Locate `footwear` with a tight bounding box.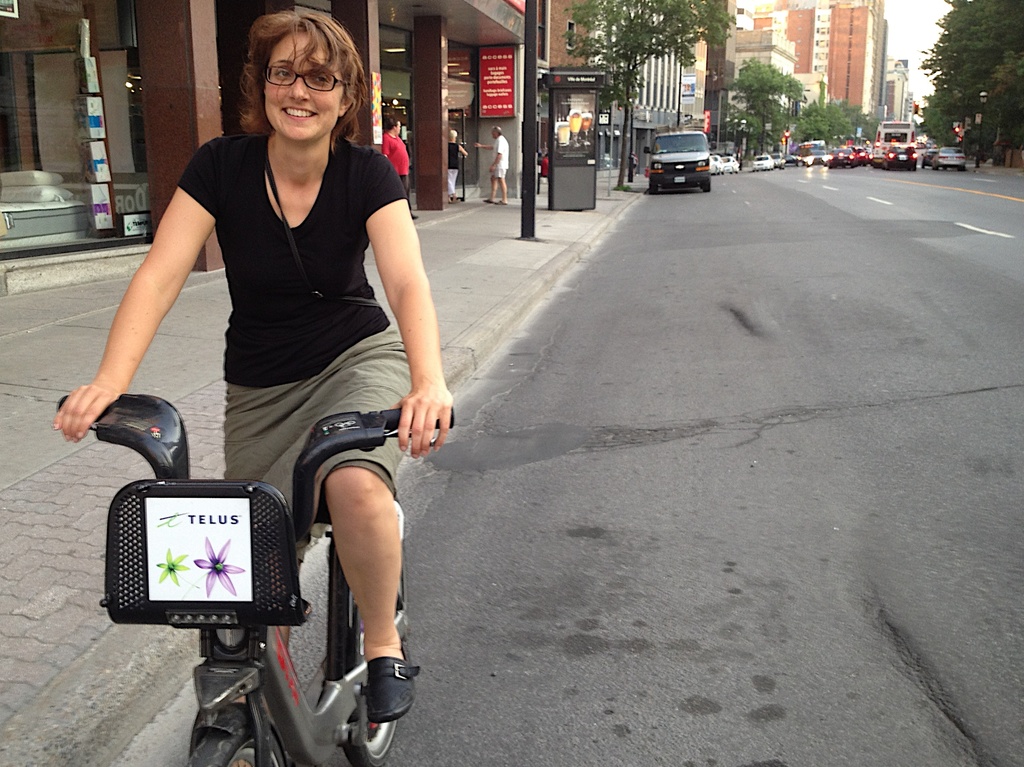
[364,645,423,724].
